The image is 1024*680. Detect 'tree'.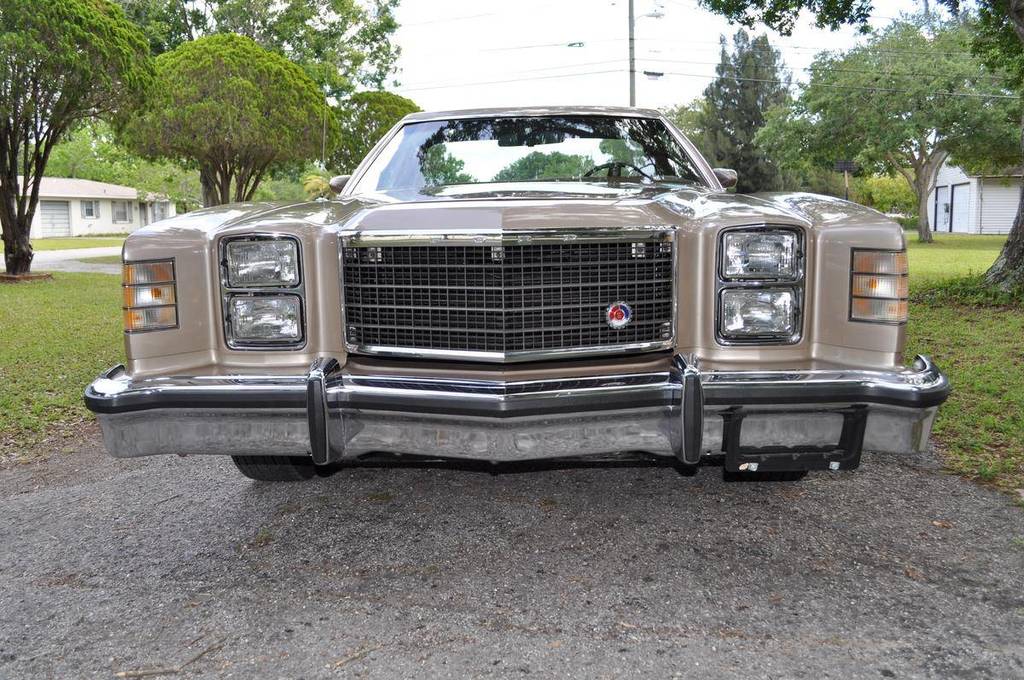
Detection: detection(573, 35, 801, 178).
